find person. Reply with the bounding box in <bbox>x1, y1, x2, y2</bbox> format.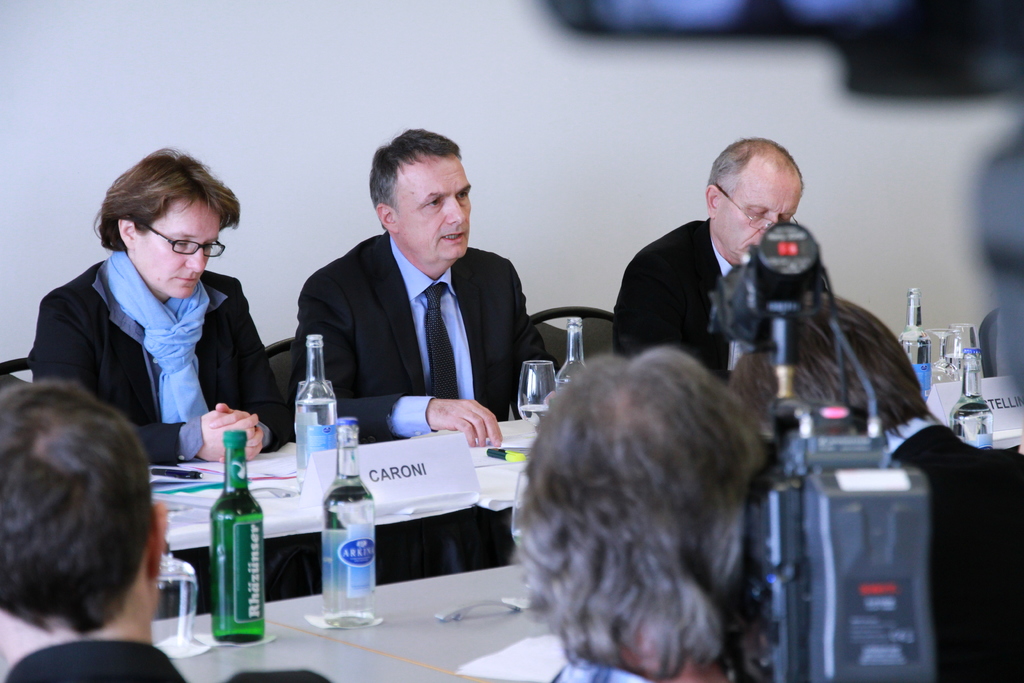
<bbox>298, 120, 568, 452</bbox>.
